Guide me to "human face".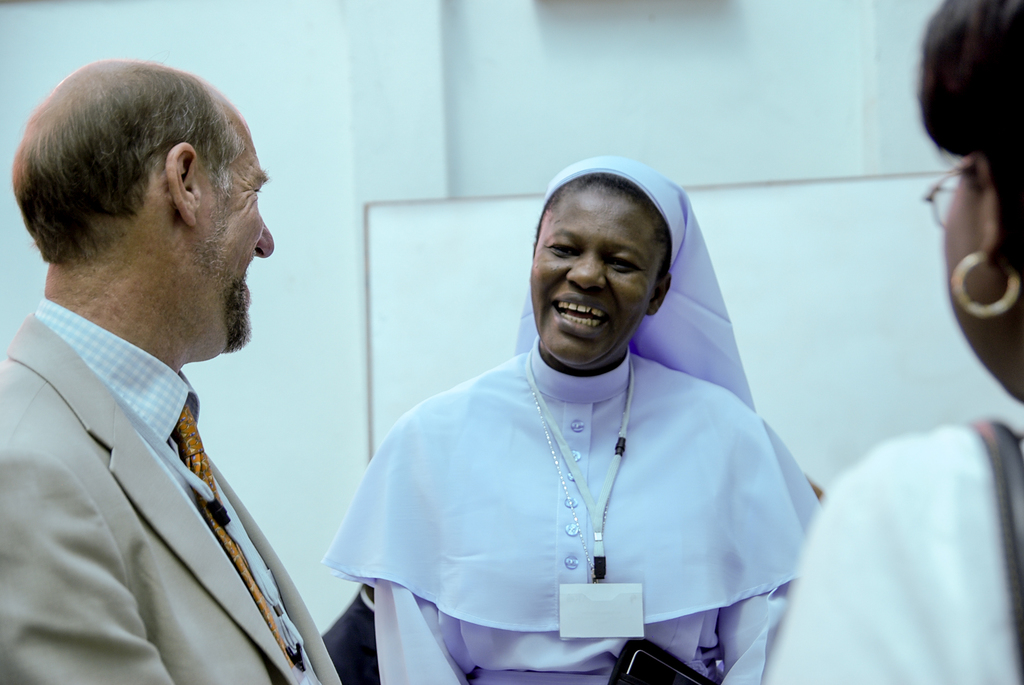
Guidance: select_region(198, 125, 273, 349).
